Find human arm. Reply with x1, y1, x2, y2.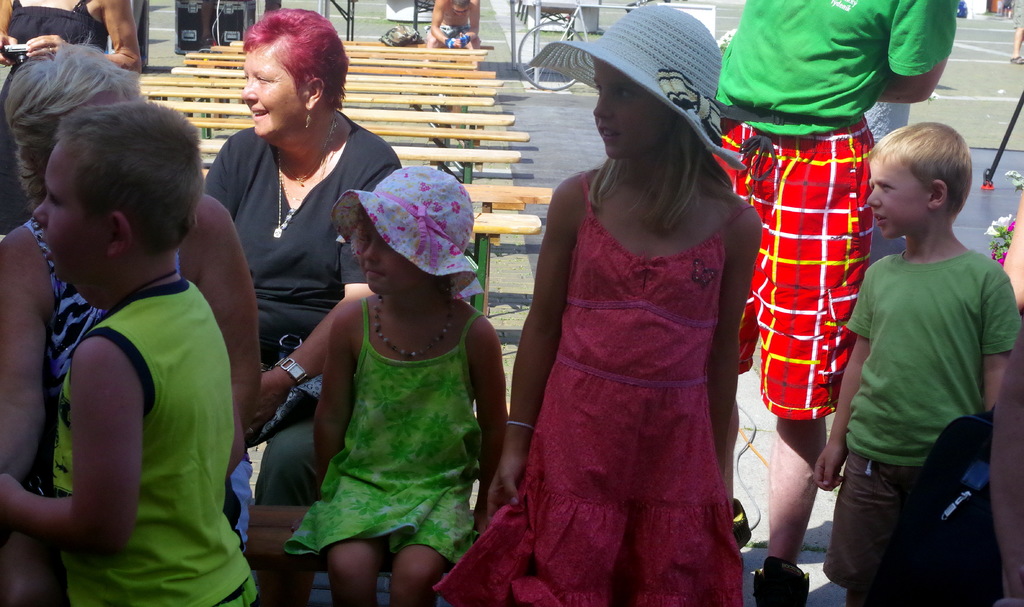
307, 296, 362, 486.
